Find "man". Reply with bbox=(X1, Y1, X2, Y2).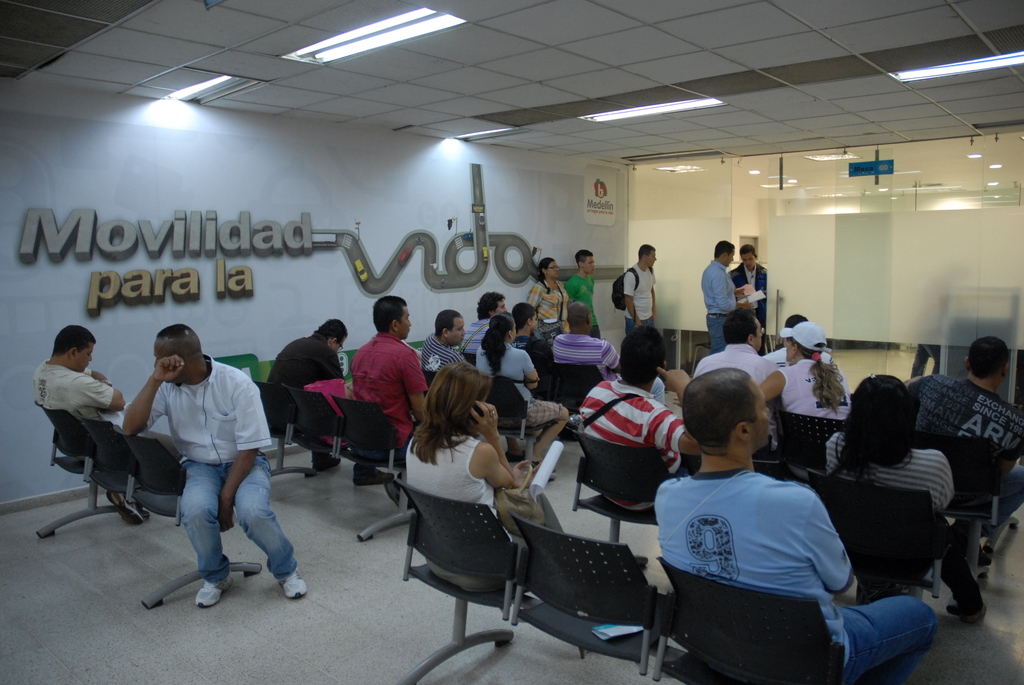
bbox=(911, 349, 1023, 551).
